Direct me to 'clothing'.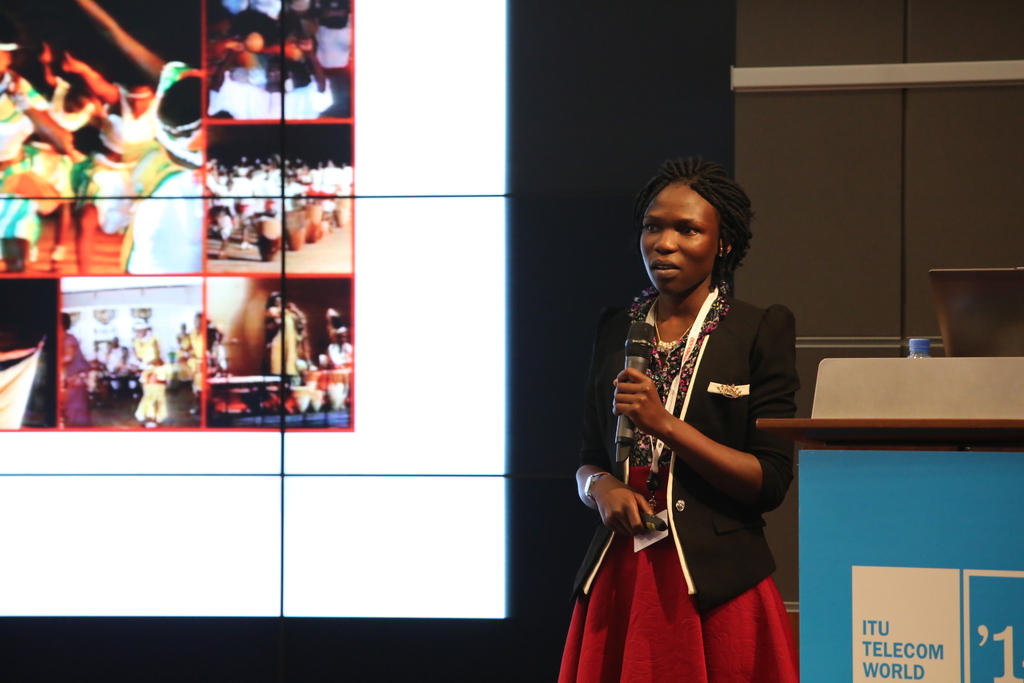
Direction: {"left": 0, "top": 69, "right": 49, "bottom": 257}.
